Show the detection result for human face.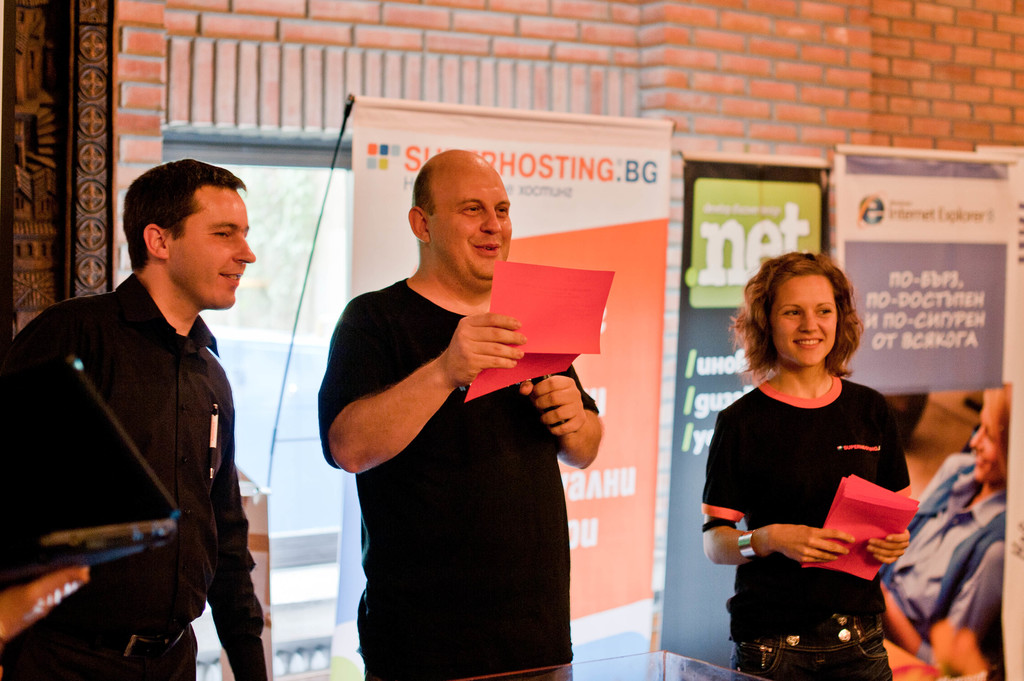
select_region(168, 182, 255, 312).
